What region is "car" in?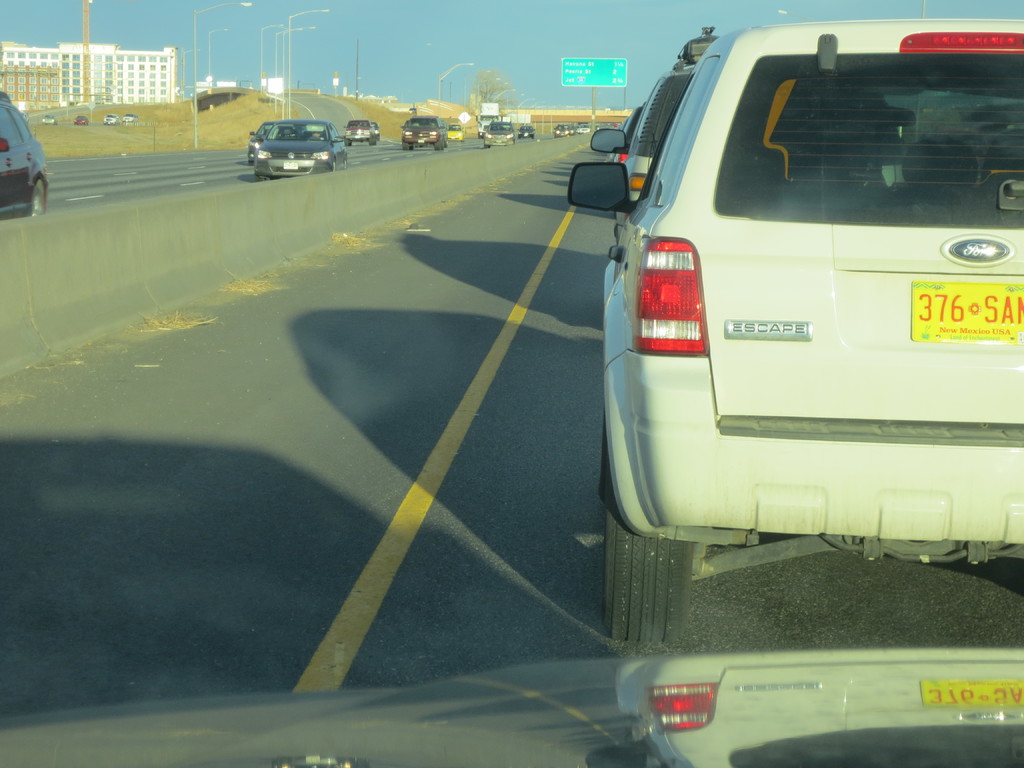
<bbox>401, 118, 445, 150</bbox>.
